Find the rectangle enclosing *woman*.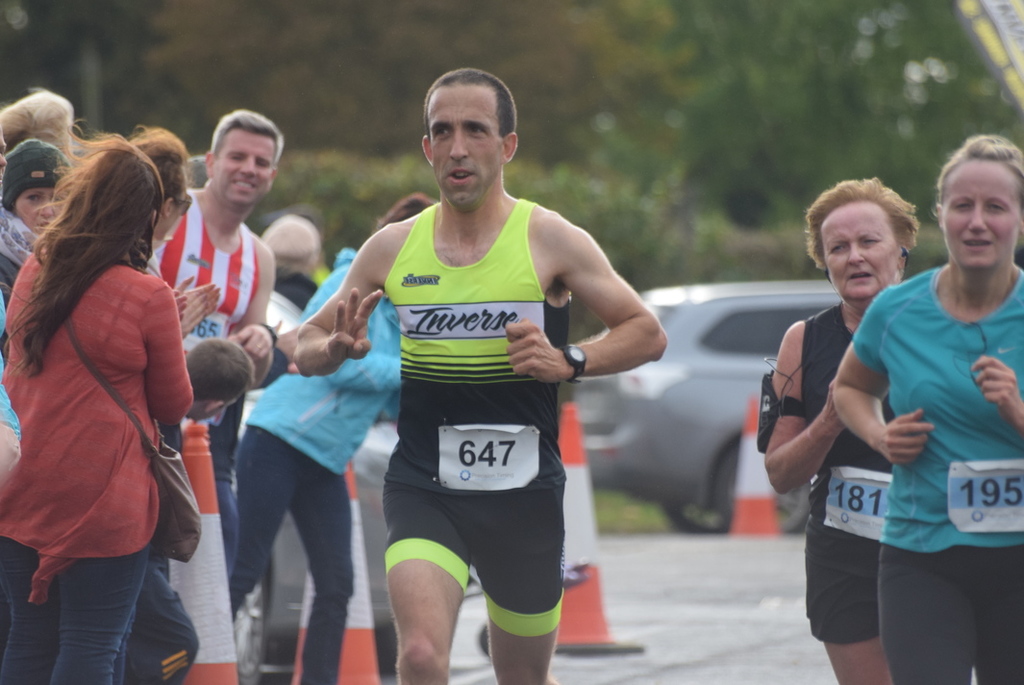
5:100:212:672.
